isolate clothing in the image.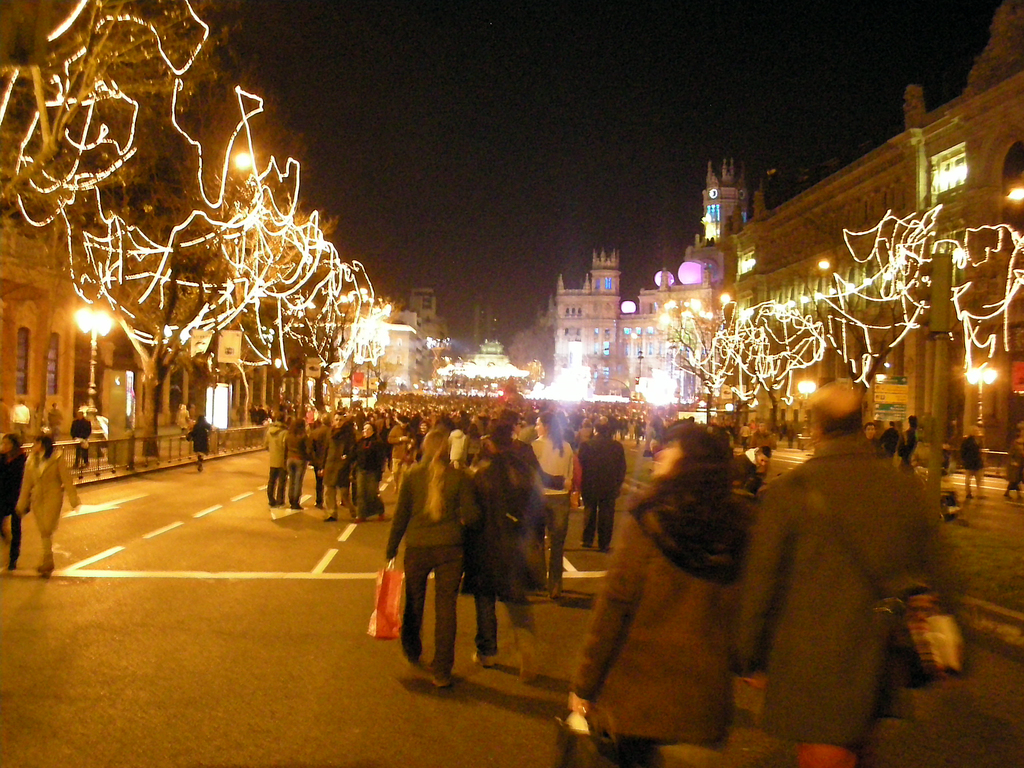
Isolated region: pyautogui.locateOnScreen(15, 403, 32, 442).
